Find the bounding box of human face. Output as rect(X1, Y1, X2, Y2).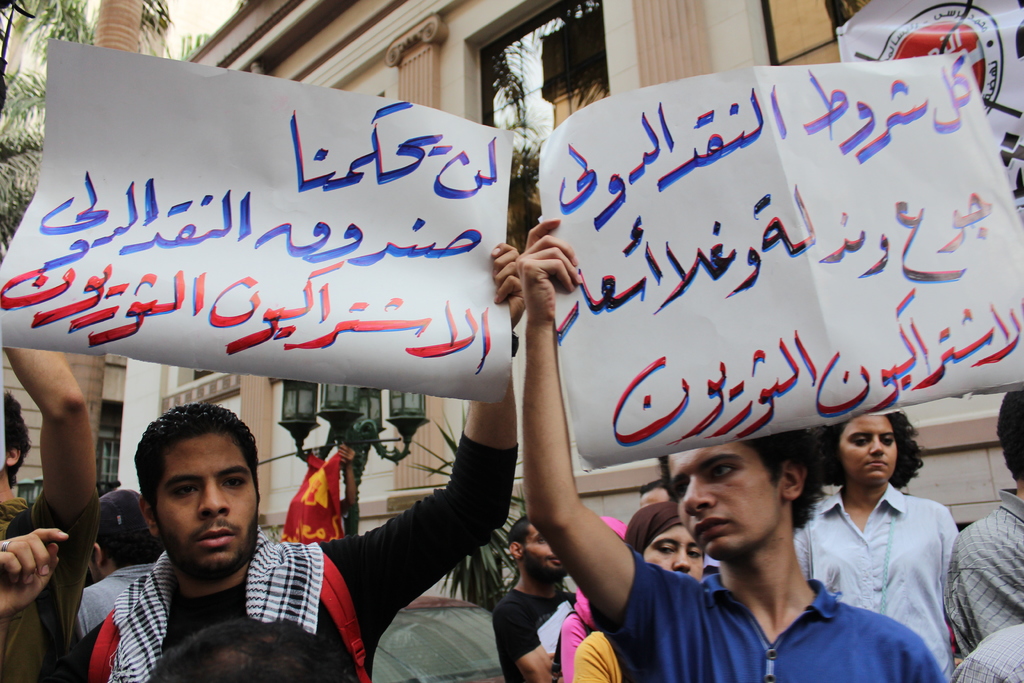
rect(664, 443, 776, 551).
